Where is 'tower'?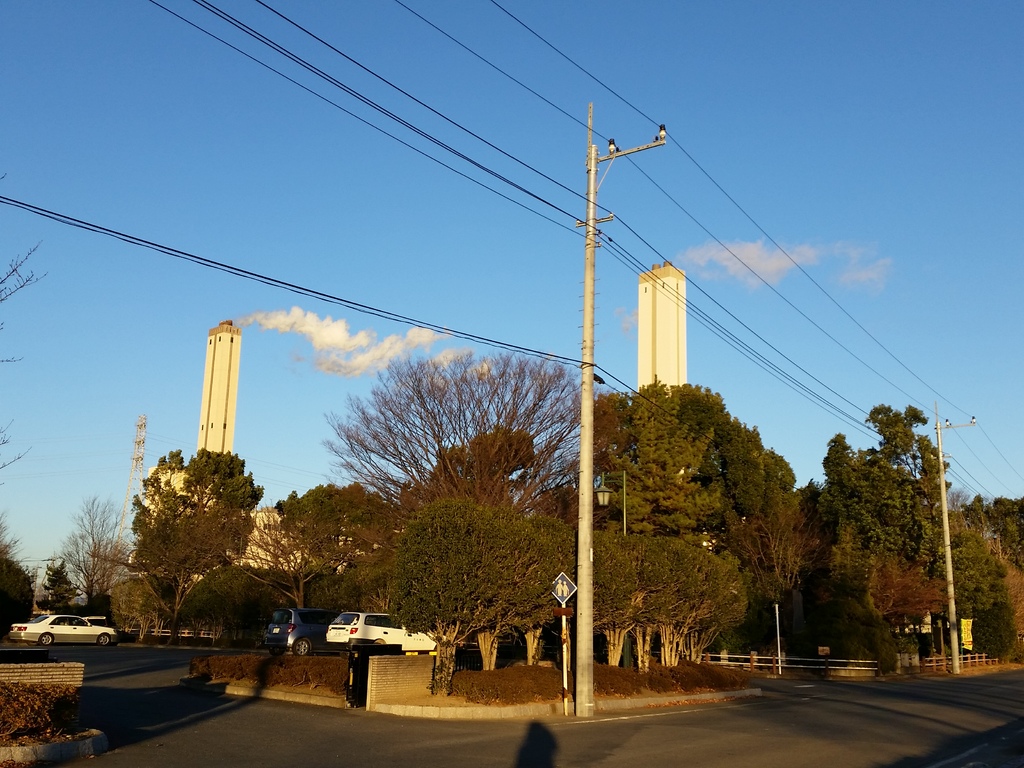
[left=172, top=322, right=252, bottom=468].
